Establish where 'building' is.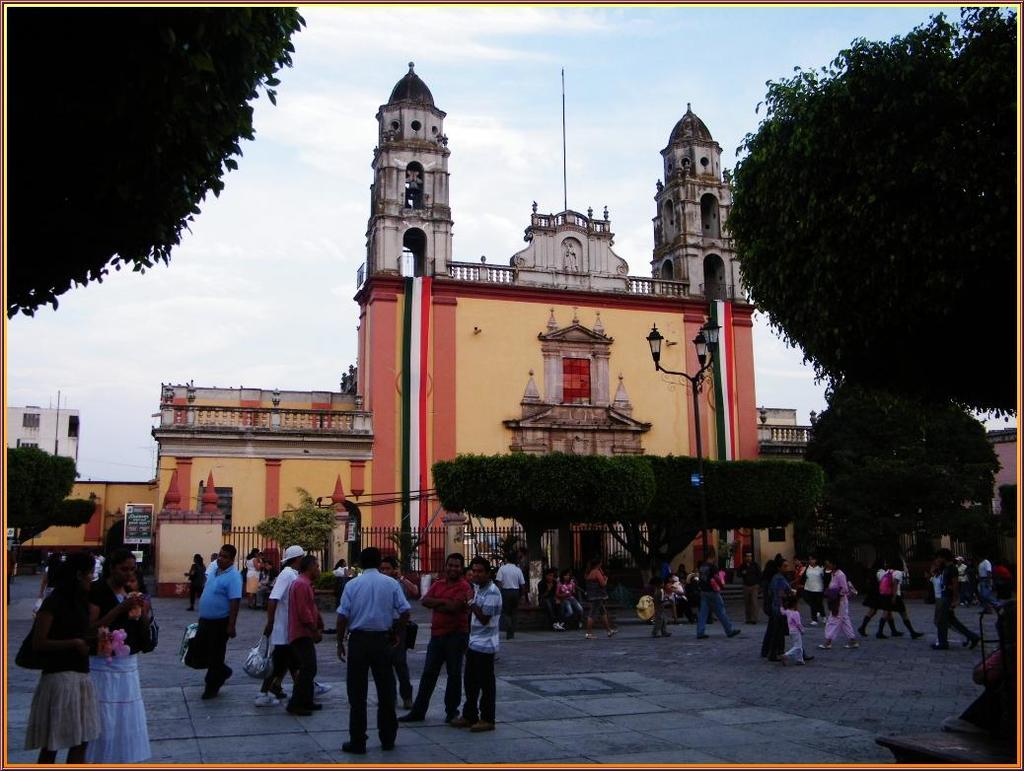
Established at 3/392/79/466.
